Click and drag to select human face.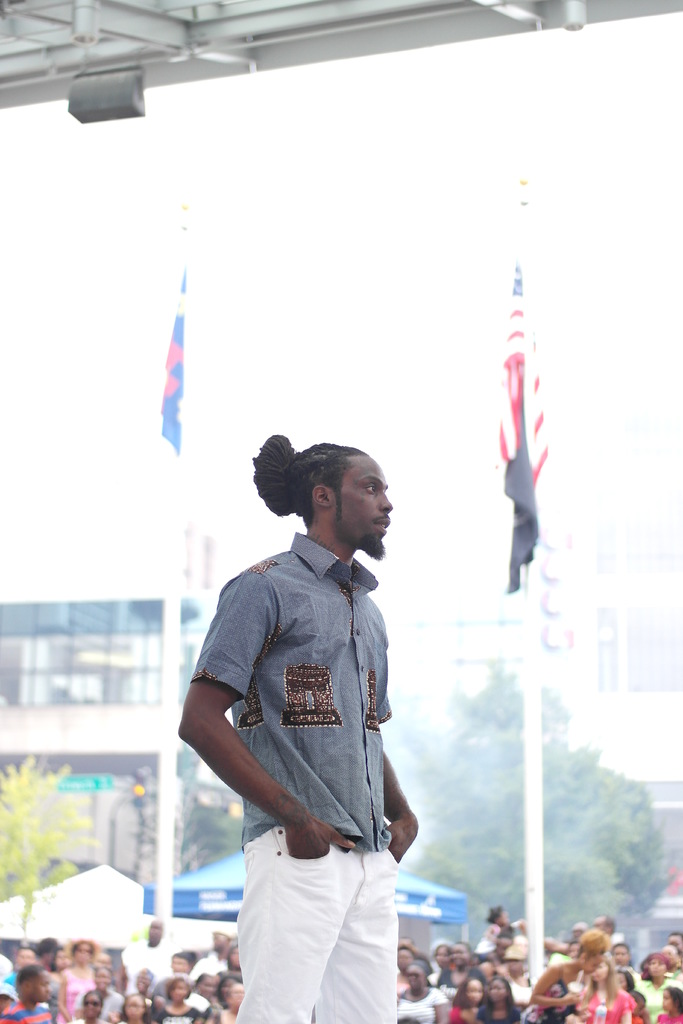
Selection: bbox=(148, 919, 162, 945).
